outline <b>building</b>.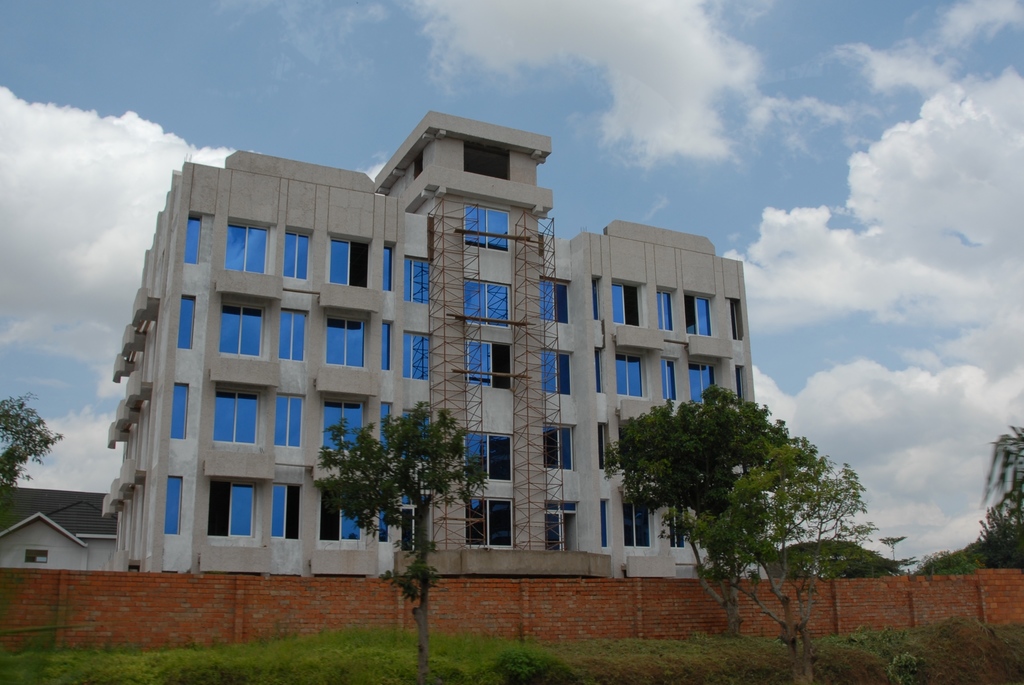
Outline: x1=100, y1=108, x2=769, y2=579.
